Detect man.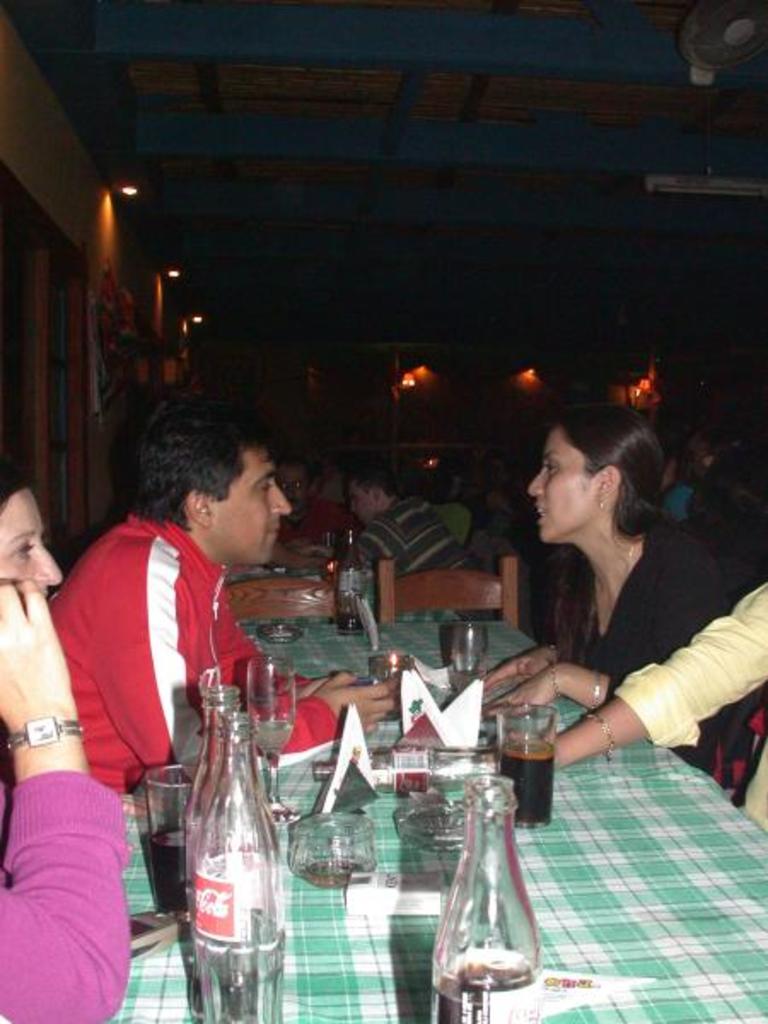
Detected at rect(345, 463, 485, 577).
